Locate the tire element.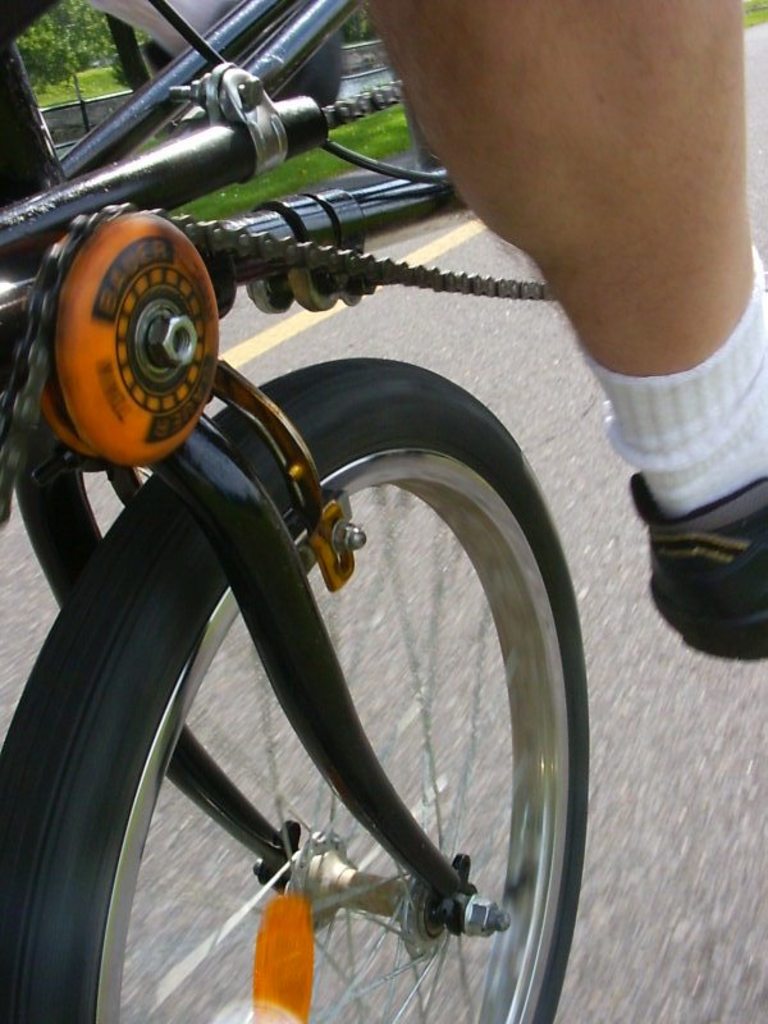
Element bbox: [0, 355, 584, 1016].
